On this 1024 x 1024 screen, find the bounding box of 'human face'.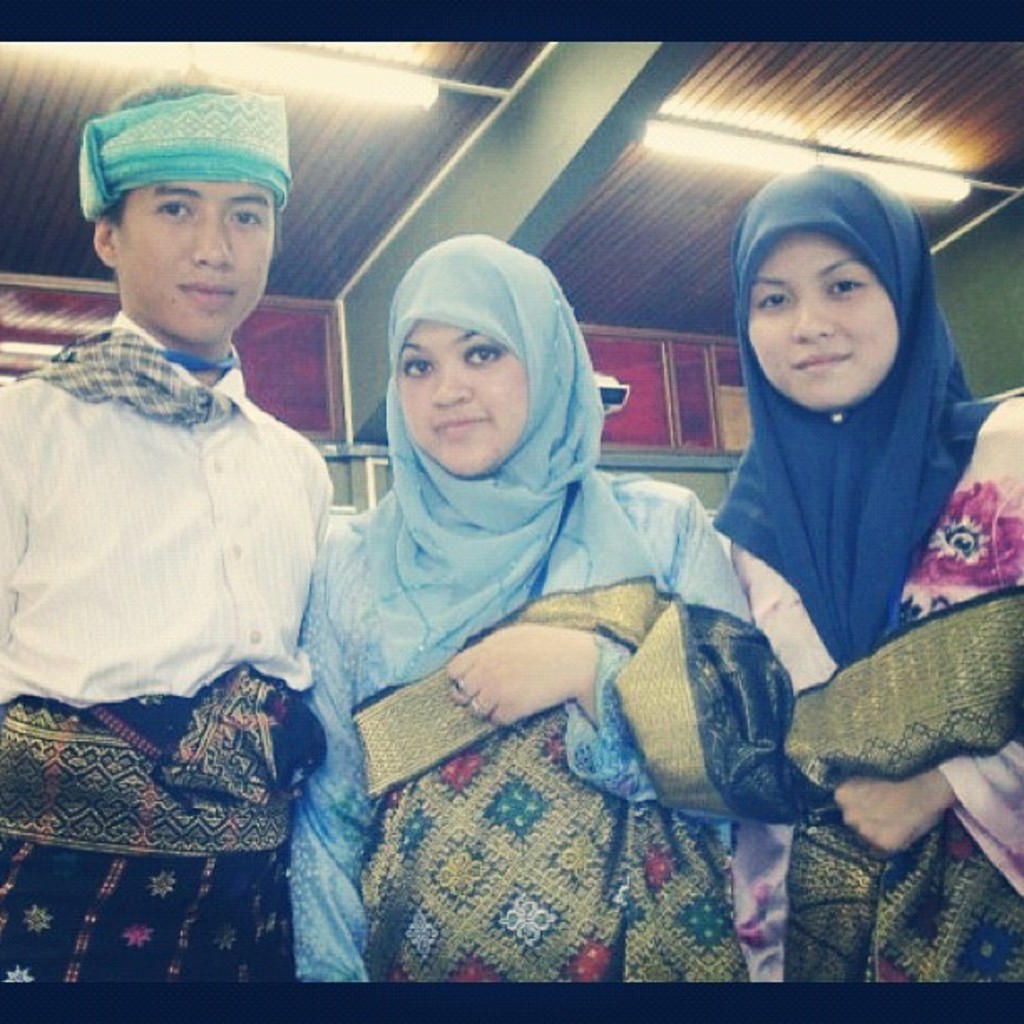
Bounding box: detection(746, 236, 900, 417).
